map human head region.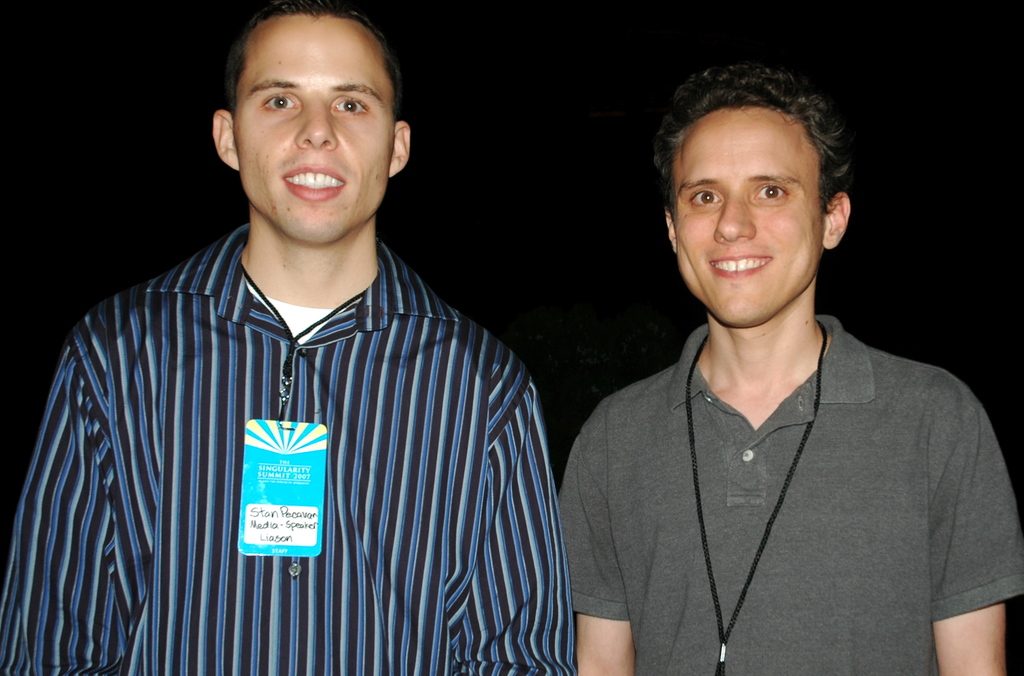
Mapped to <region>212, 0, 413, 243</region>.
